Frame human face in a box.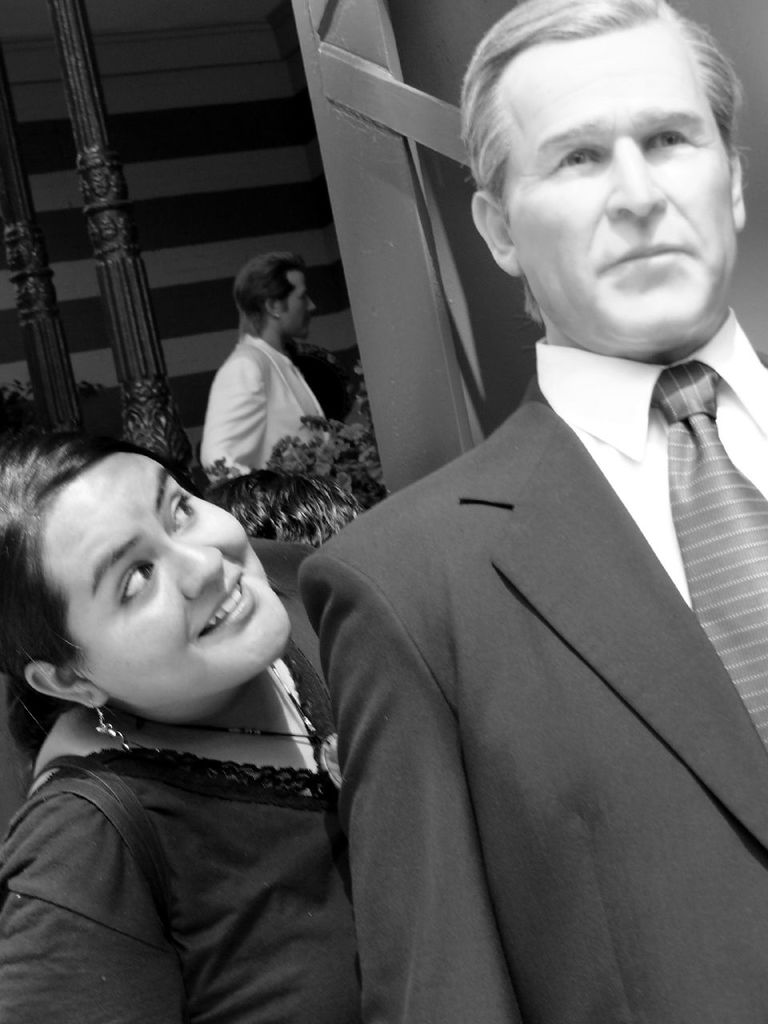
(48, 458, 287, 707).
